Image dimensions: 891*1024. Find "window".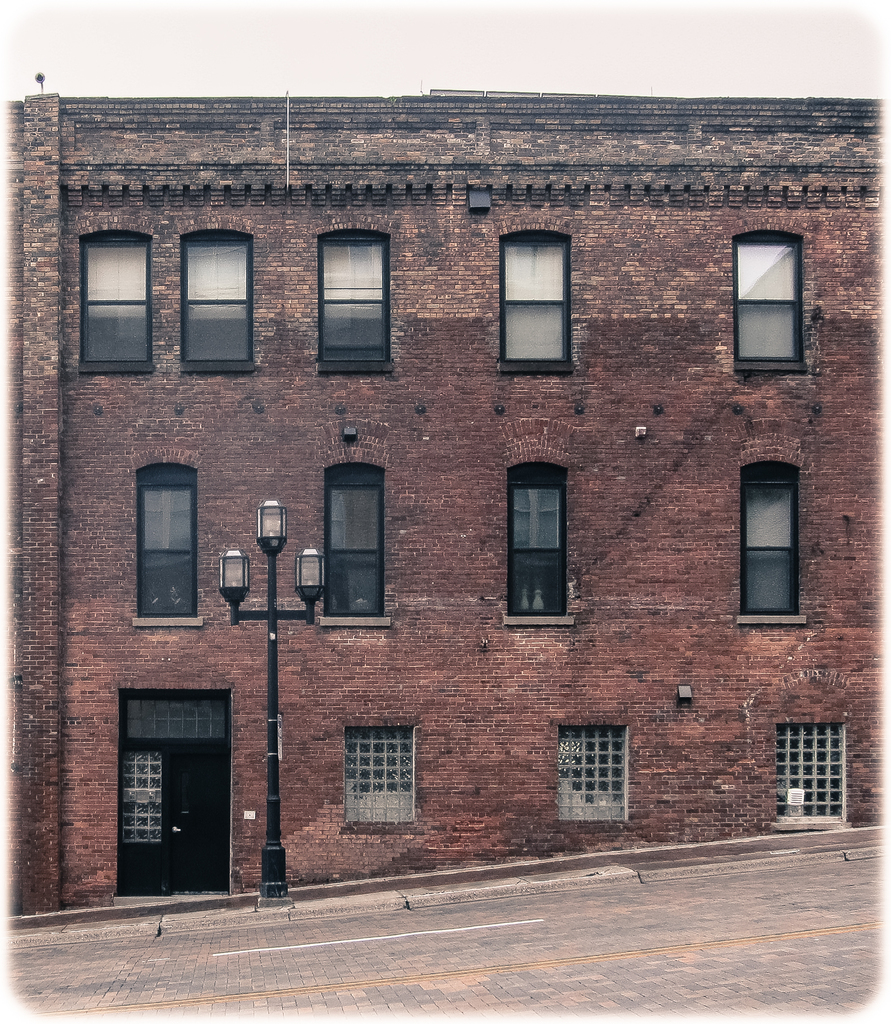
{"left": 349, "top": 717, "right": 419, "bottom": 831}.
